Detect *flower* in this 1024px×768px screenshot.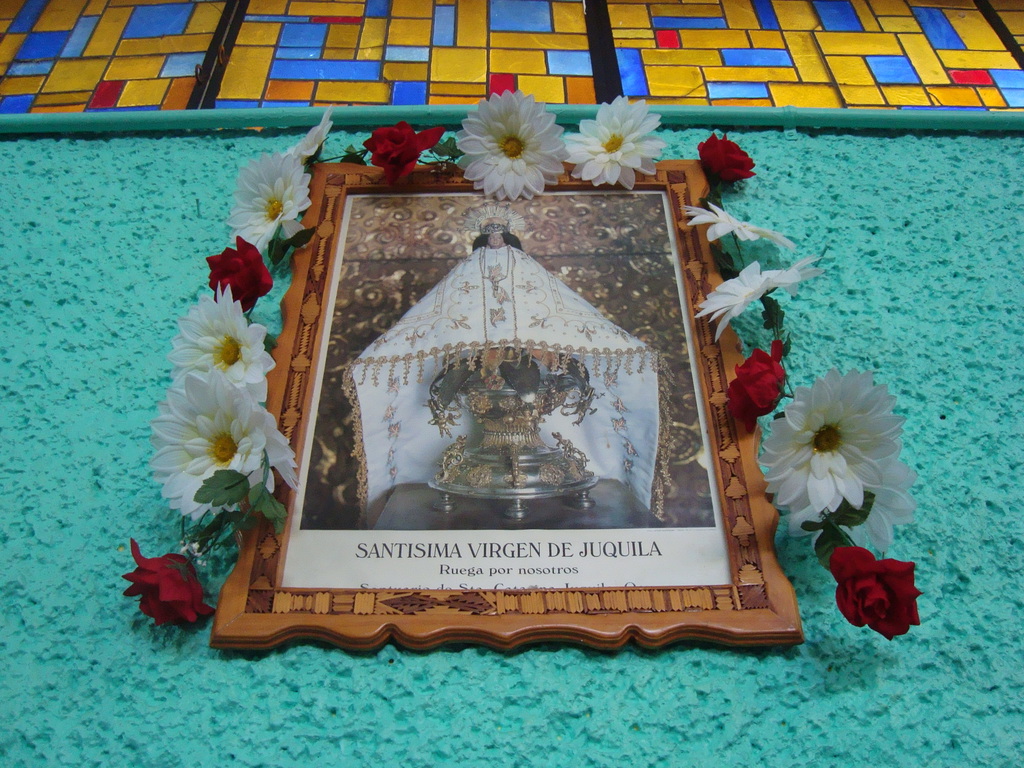
Detection: 118 538 218 628.
